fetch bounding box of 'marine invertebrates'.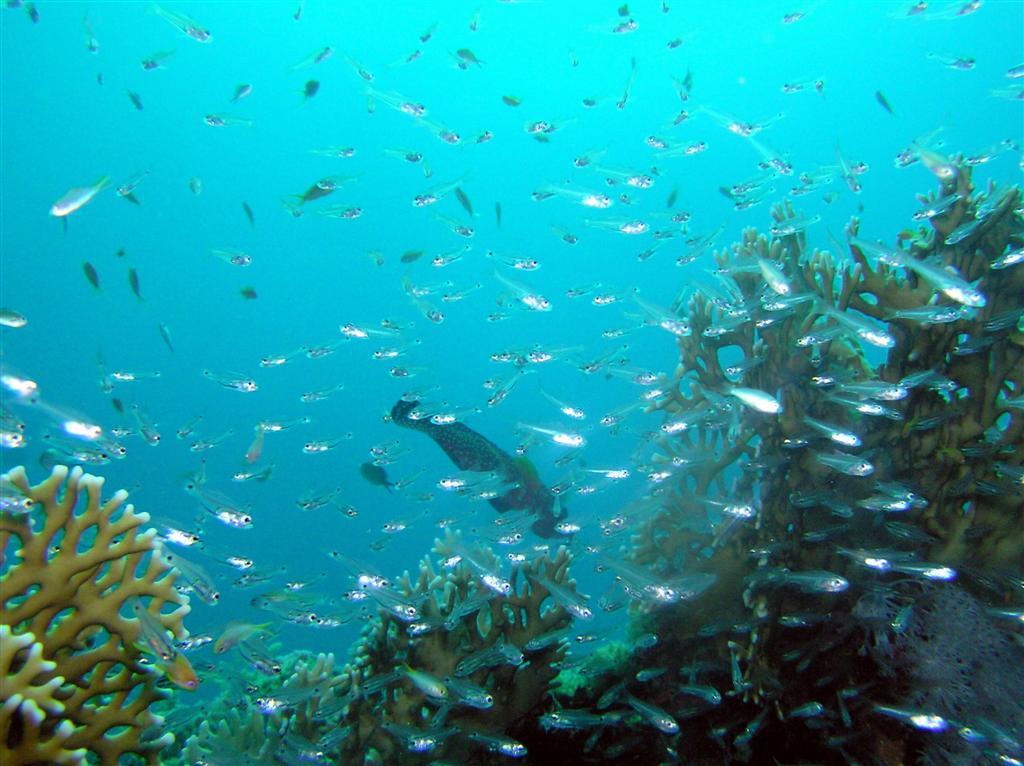
Bbox: (left=566, top=151, right=595, bottom=169).
